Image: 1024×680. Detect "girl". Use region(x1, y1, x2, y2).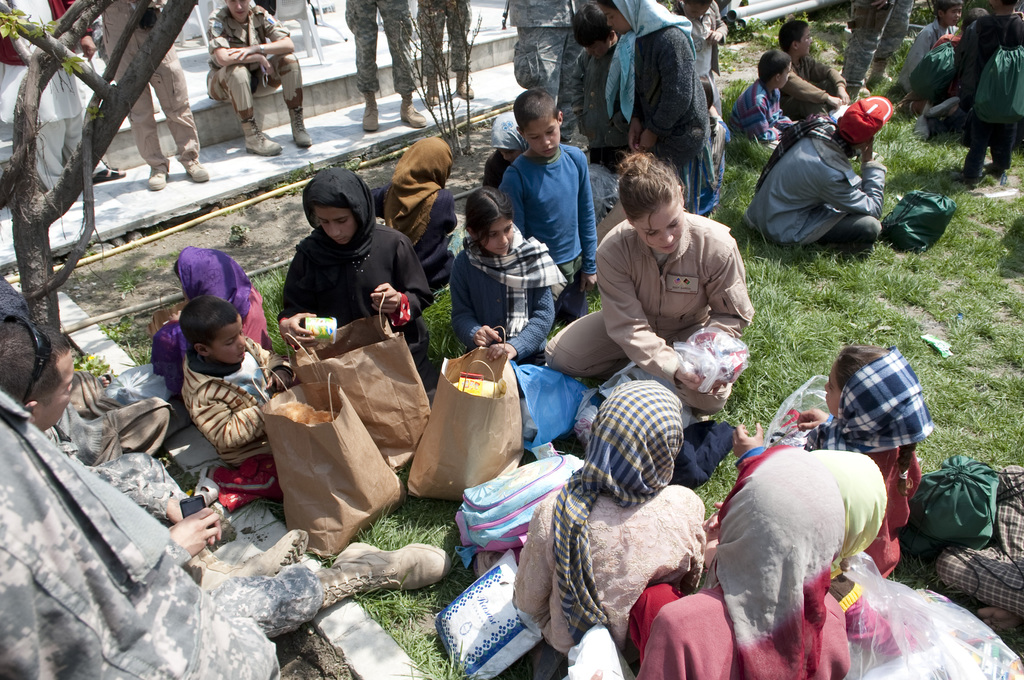
region(593, 0, 715, 215).
